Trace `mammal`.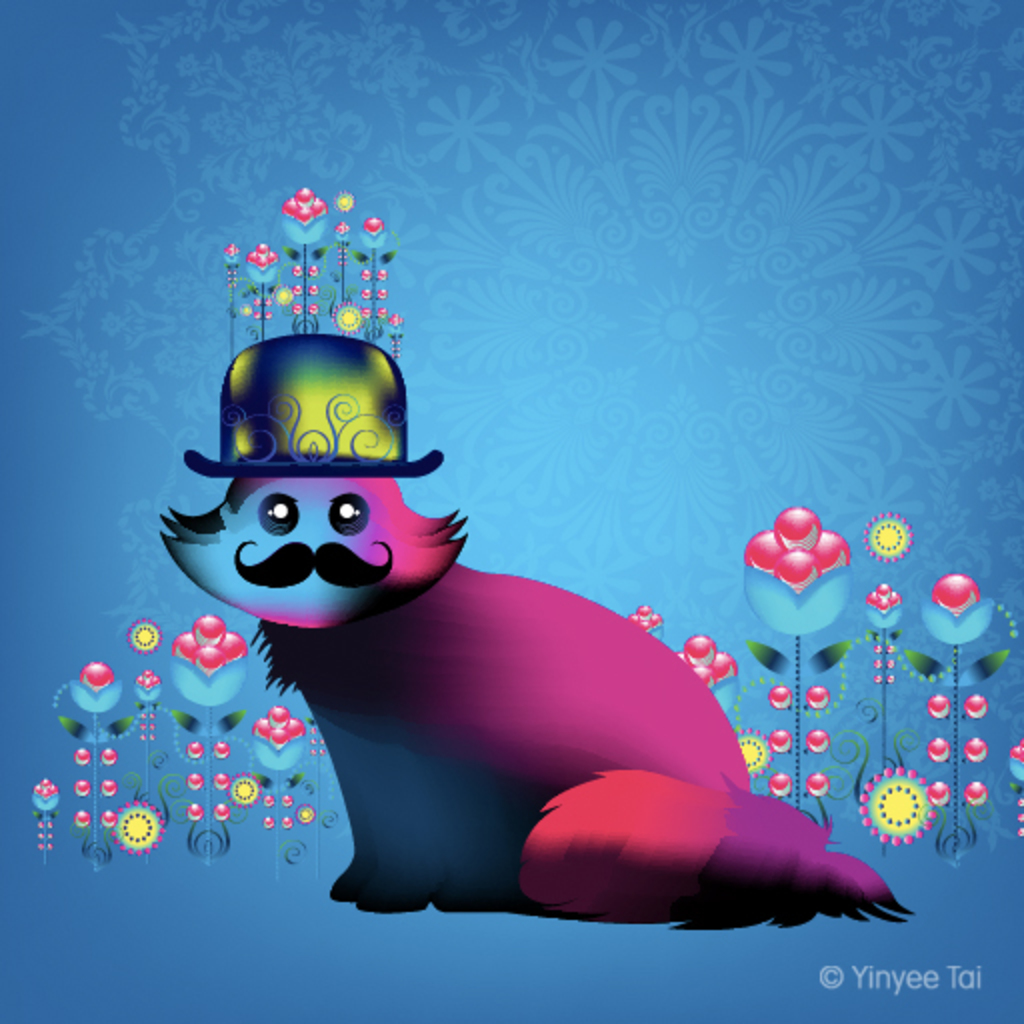
Traced to left=160, top=472, right=920, bottom=932.
